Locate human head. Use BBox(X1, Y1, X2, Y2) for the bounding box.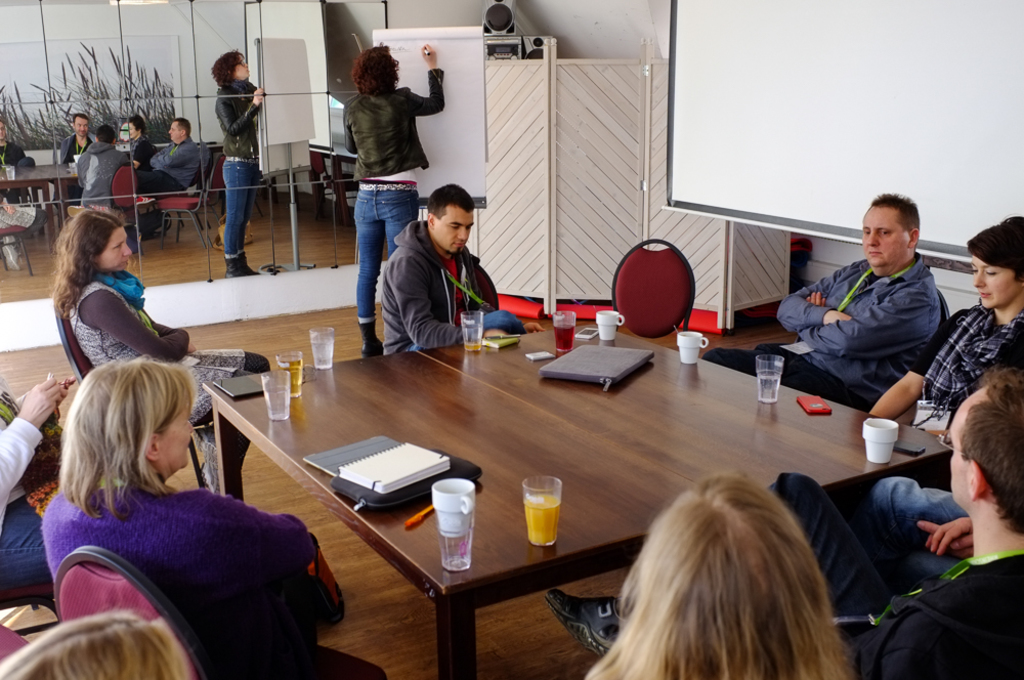
BBox(939, 363, 1023, 538).
